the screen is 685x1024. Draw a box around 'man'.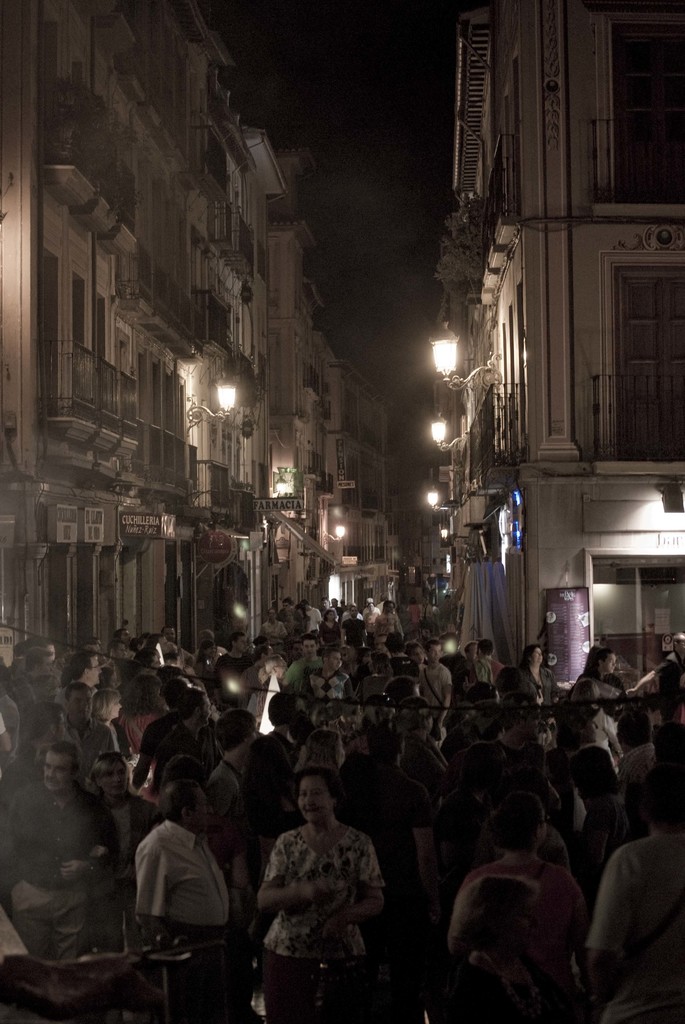
(x1=587, y1=755, x2=684, y2=1023).
